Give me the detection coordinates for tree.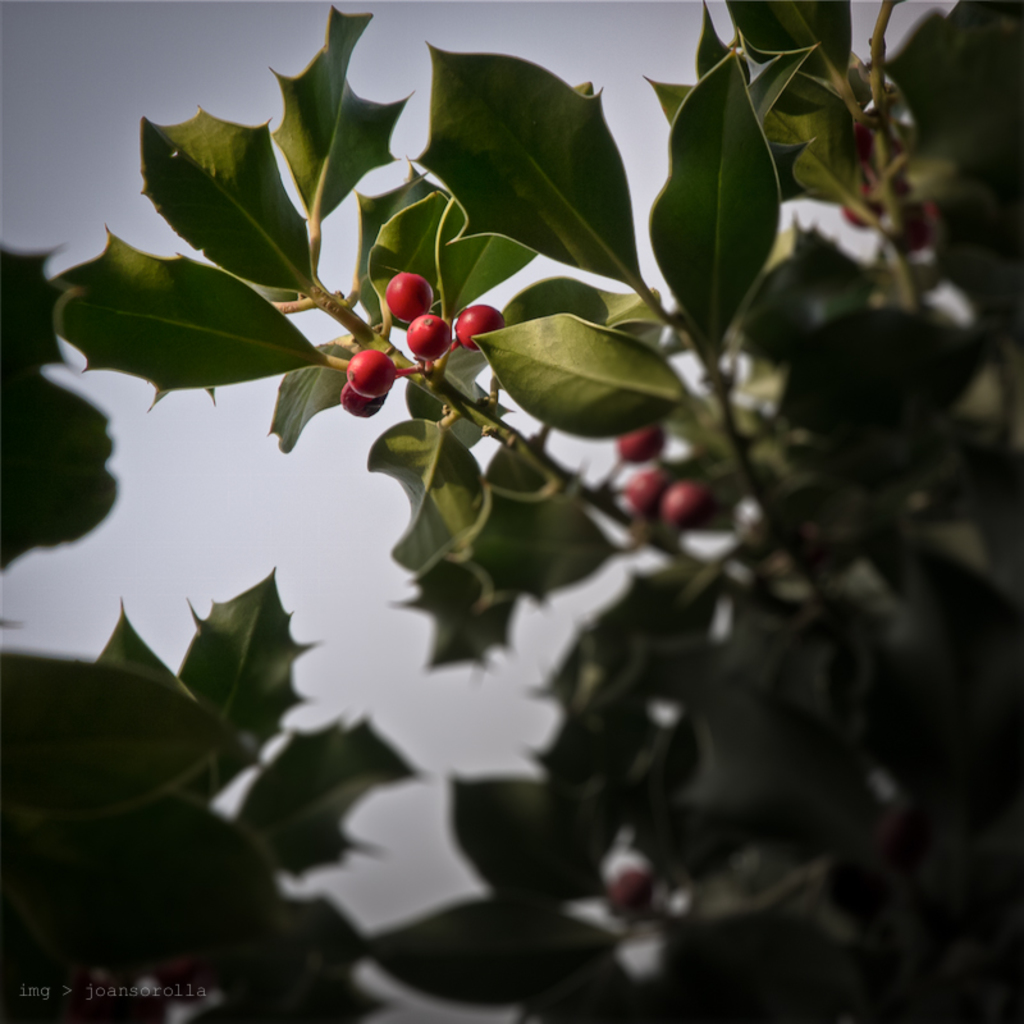
pyautogui.locateOnScreen(0, 0, 1005, 980).
